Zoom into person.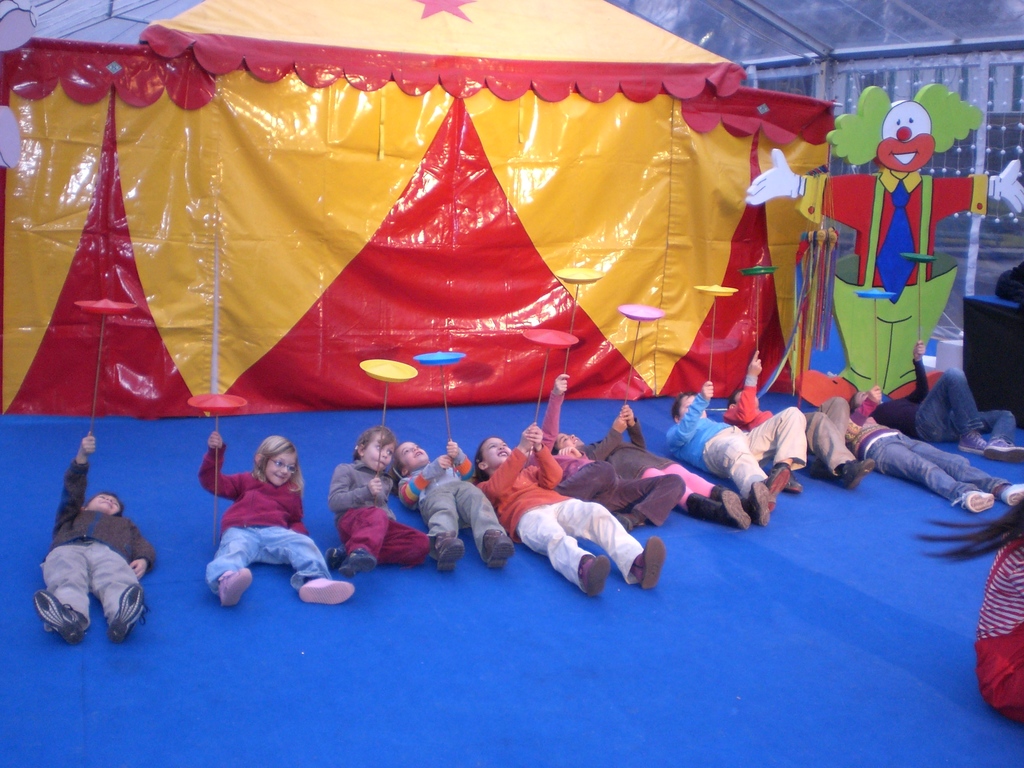
Zoom target: select_region(551, 402, 774, 527).
